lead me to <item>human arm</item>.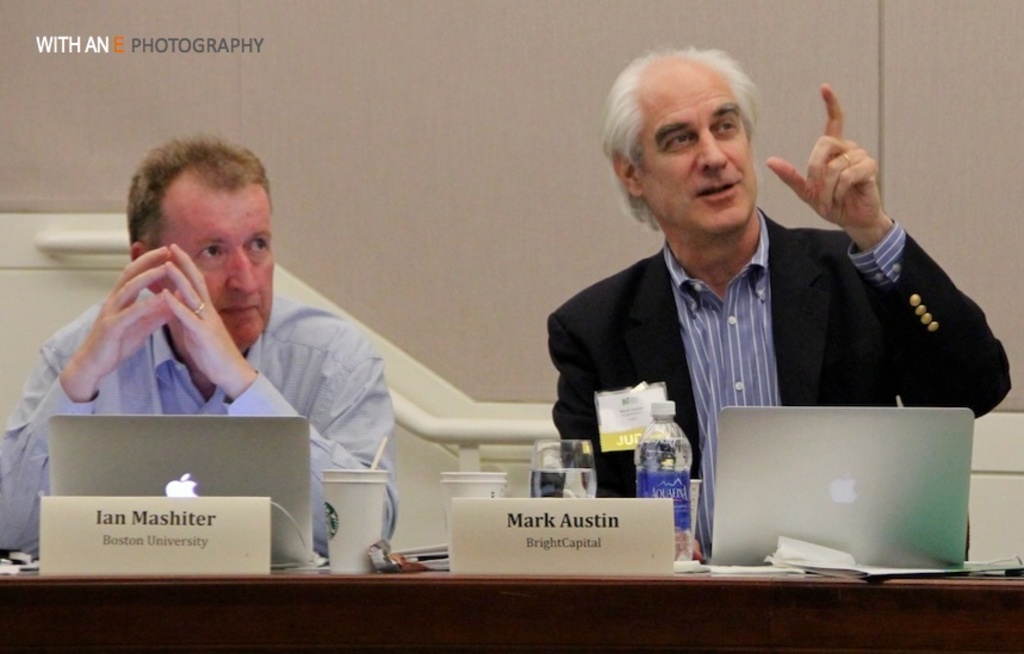
Lead to [544,256,669,515].
